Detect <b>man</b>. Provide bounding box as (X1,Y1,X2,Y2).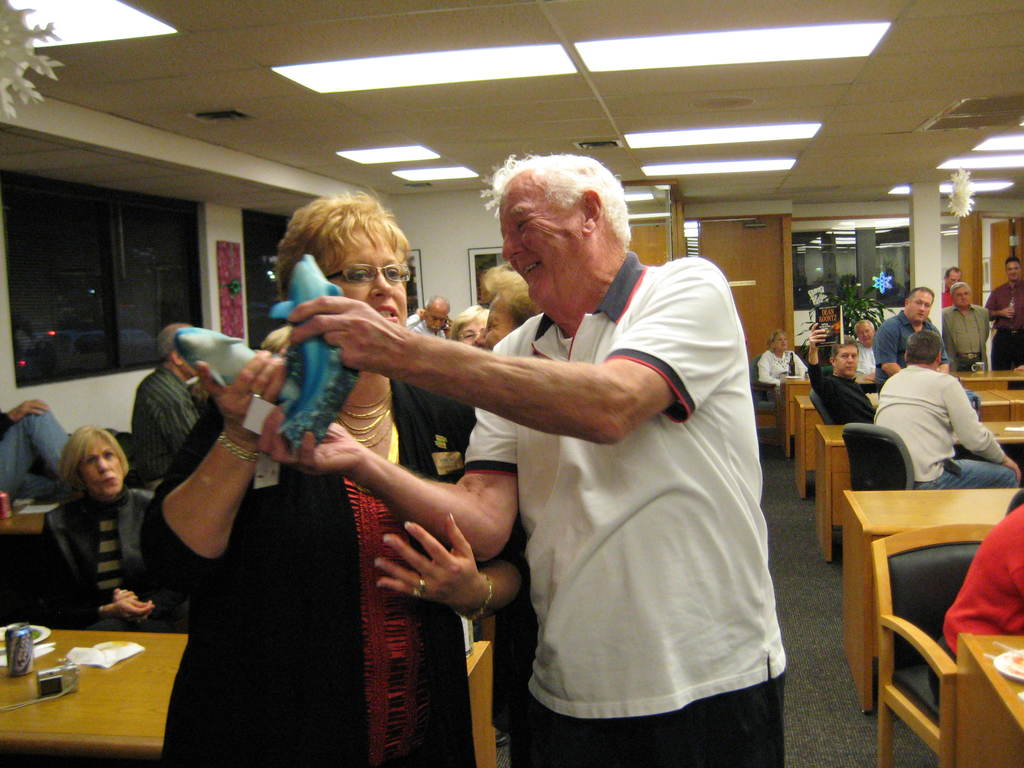
(0,399,70,503).
